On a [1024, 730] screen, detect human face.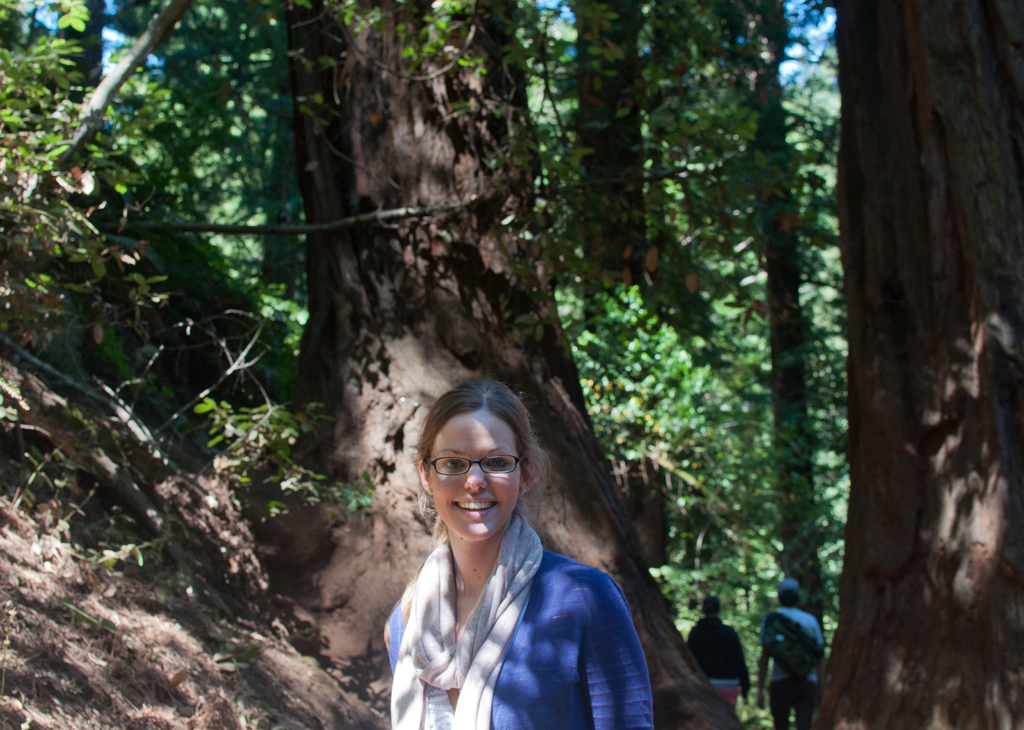
(x1=425, y1=408, x2=519, y2=553).
